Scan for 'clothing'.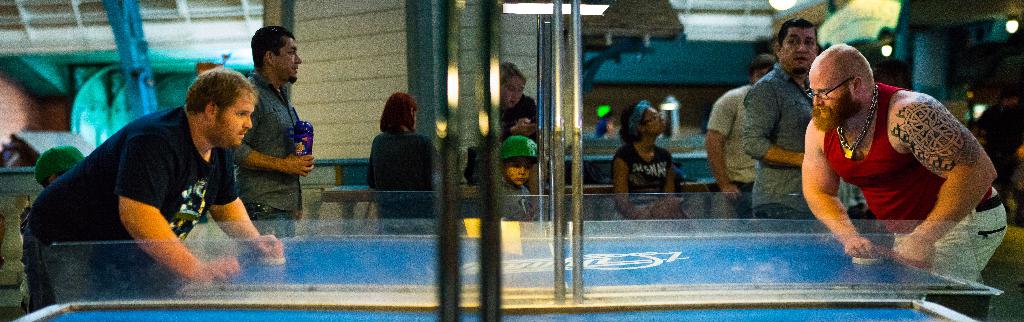
Scan result: {"left": 612, "top": 140, "right": 674, "bottom": 218}.
